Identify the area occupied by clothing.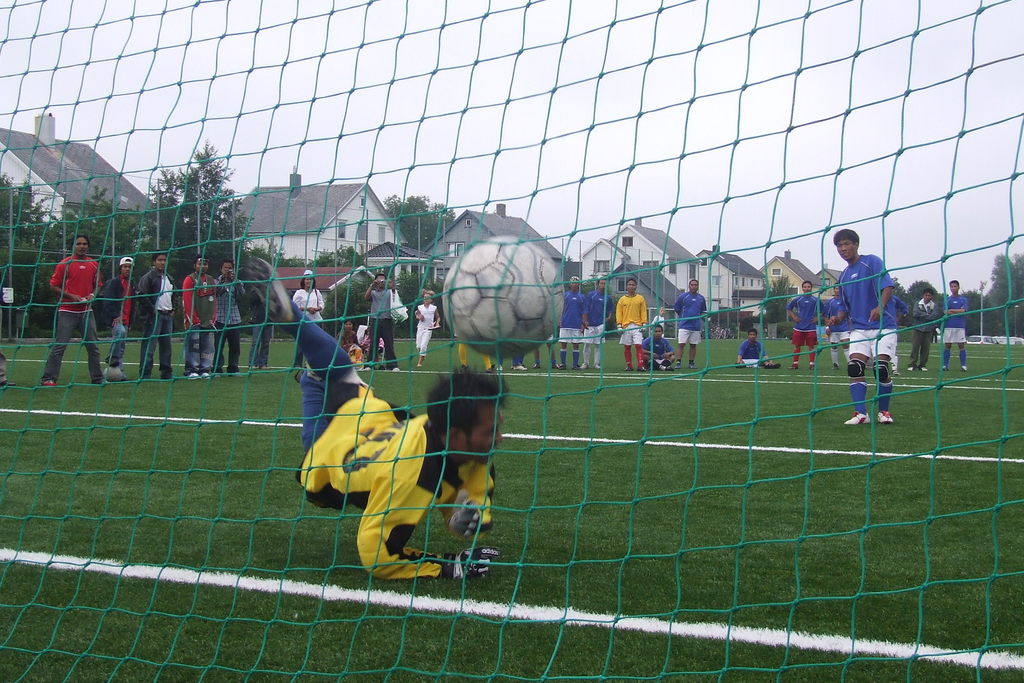
Area: (x1=557, y1=292, x2=593, y2=342).
